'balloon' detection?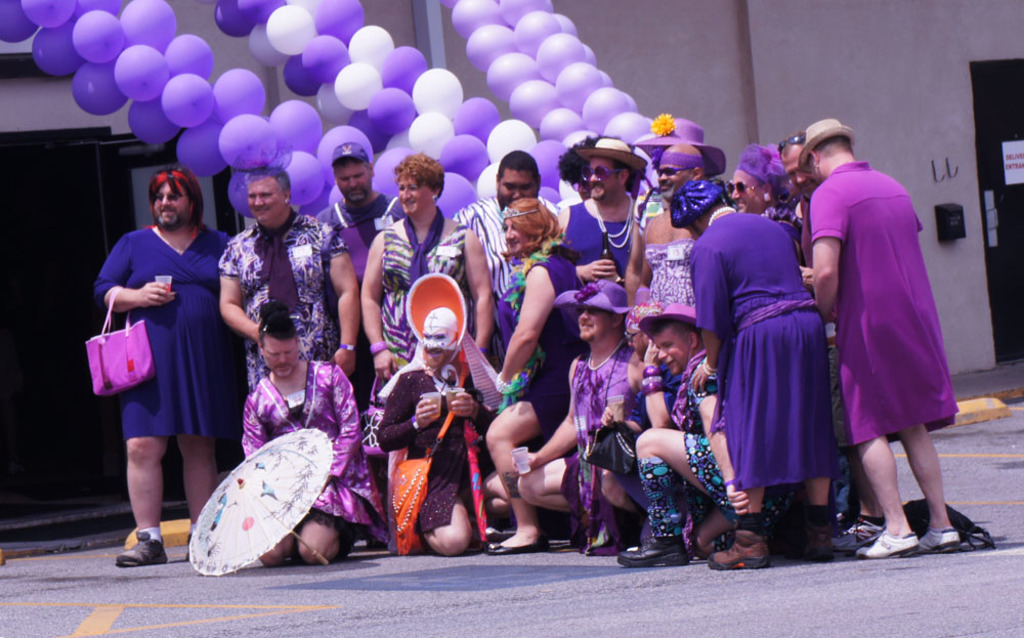
{"left": 297, "top": 0, "right": 365, "bottom": 45}
